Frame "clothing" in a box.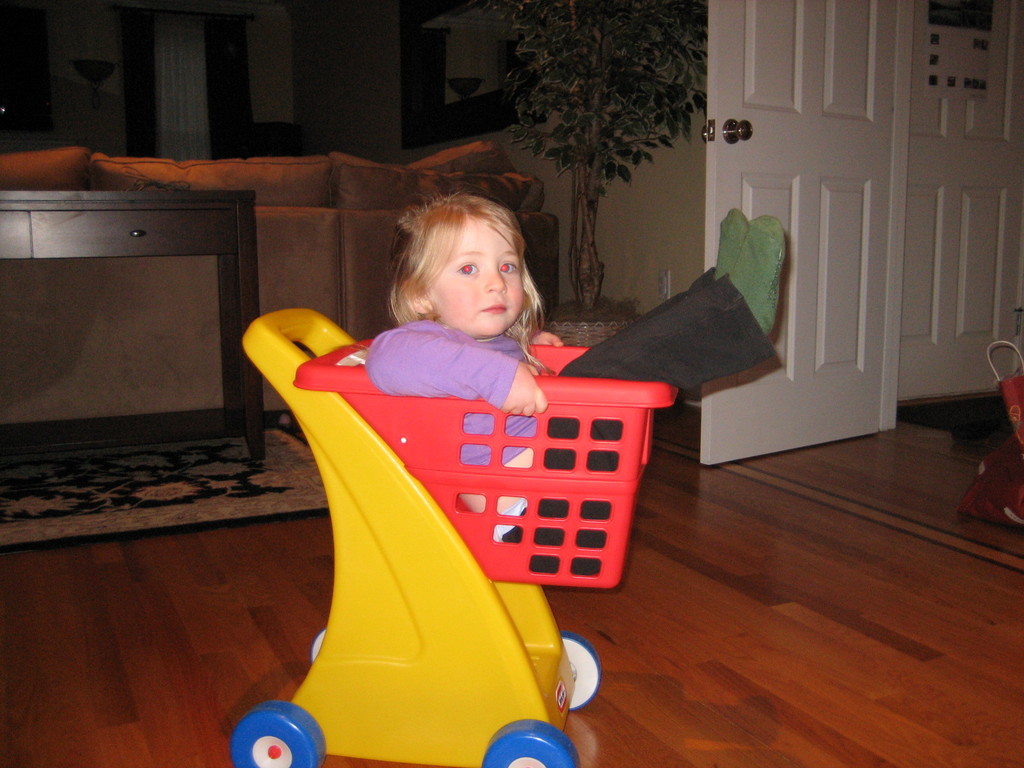
(left=365, top=315, right=529, bottom=470).
